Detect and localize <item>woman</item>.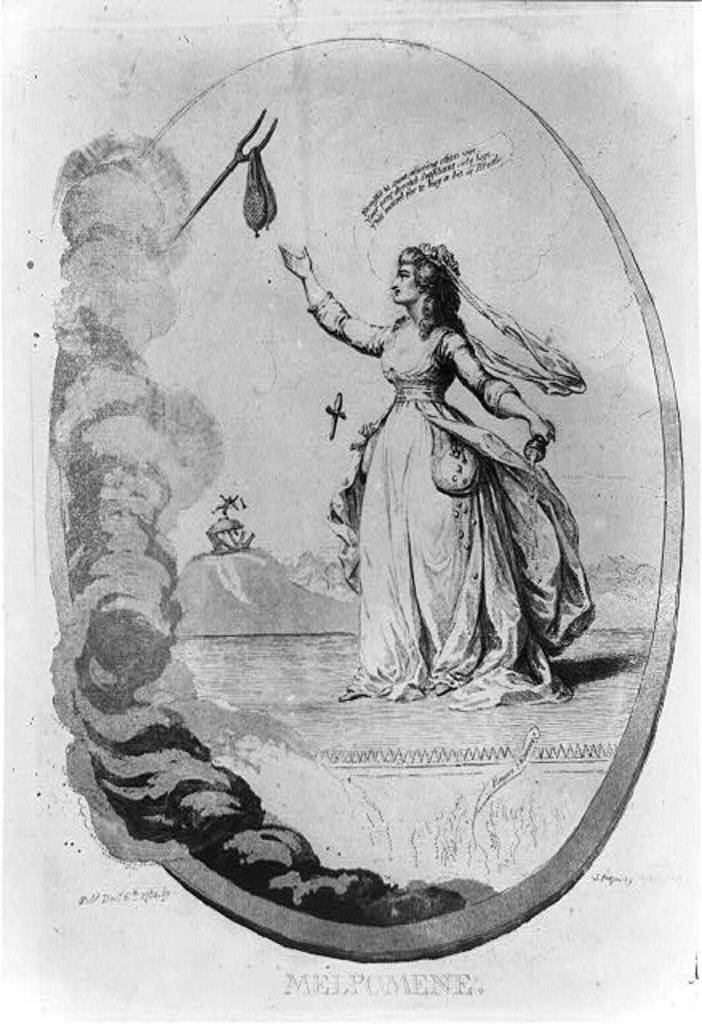
Localized at select_region(294, 202, 587, 685).
